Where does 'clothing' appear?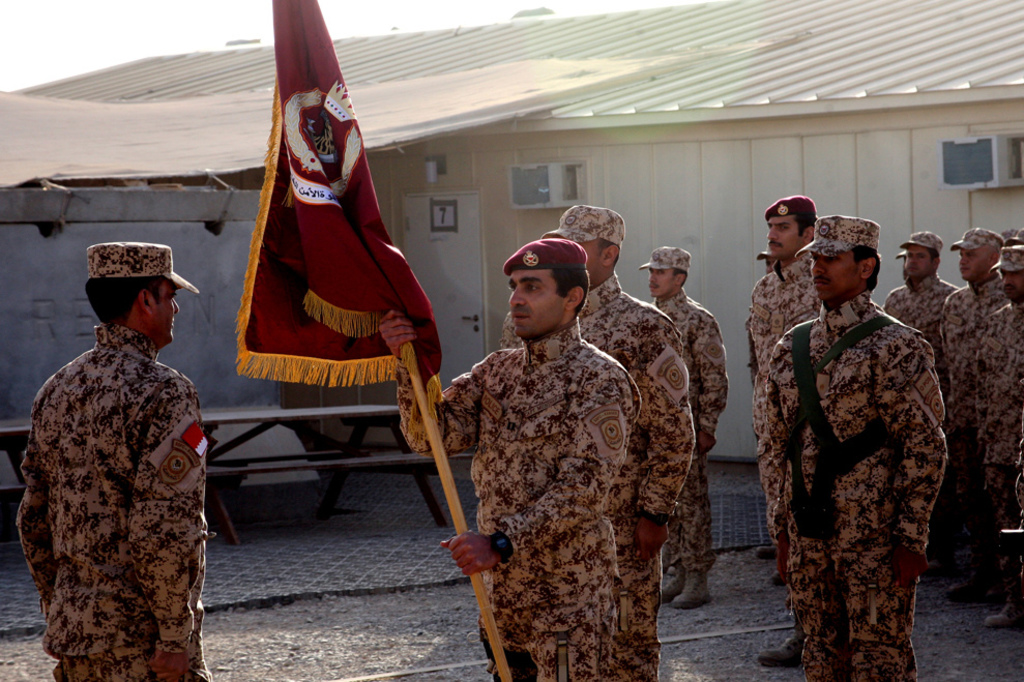
Appears at bbox=[501, 269, 697, 681].
